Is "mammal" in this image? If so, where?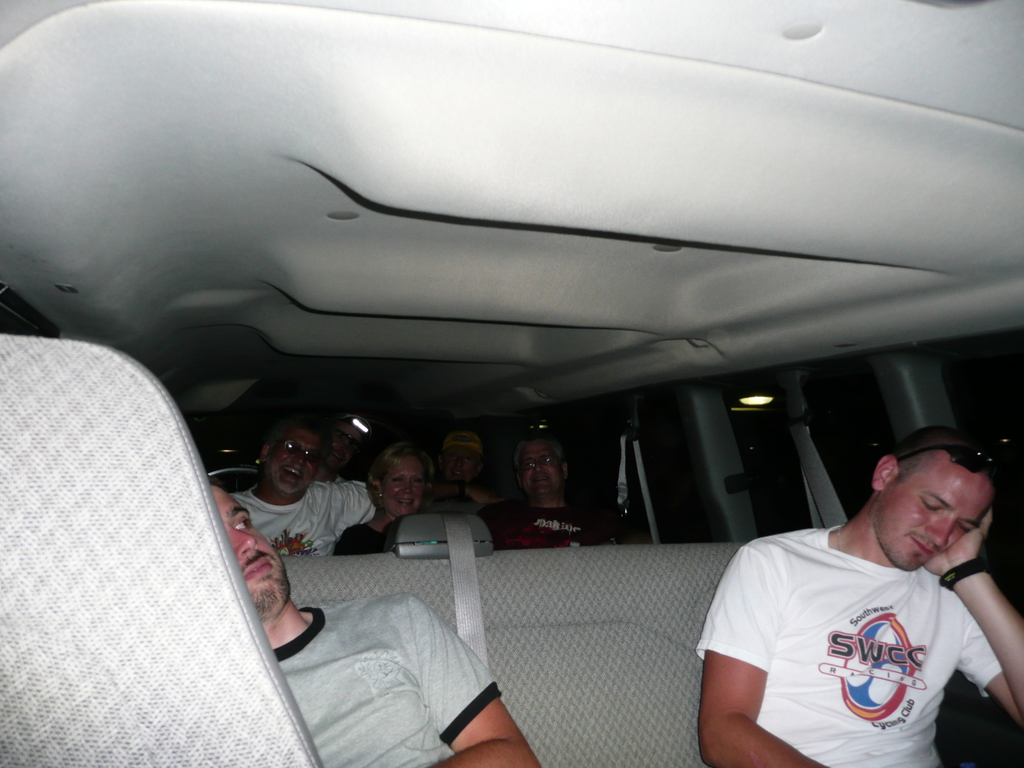
Yes, at bbox=[237, 429, 374, 548].
